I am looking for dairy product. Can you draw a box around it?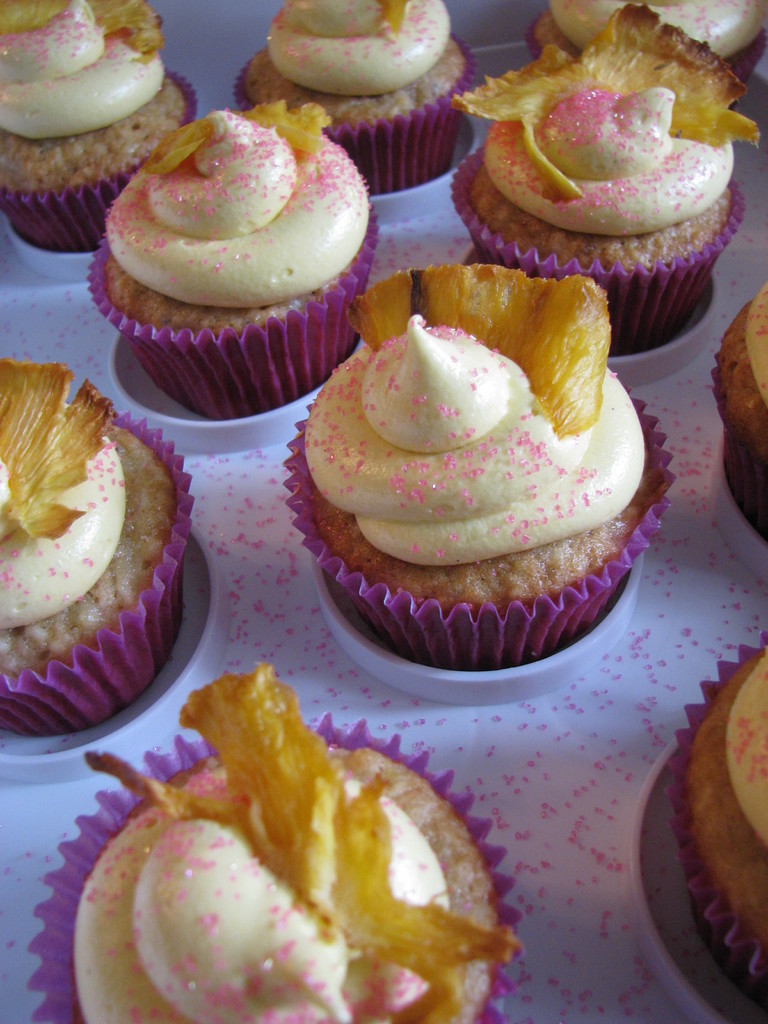
Sure, the bounding box is Rect(107, 106, 365, 304).
